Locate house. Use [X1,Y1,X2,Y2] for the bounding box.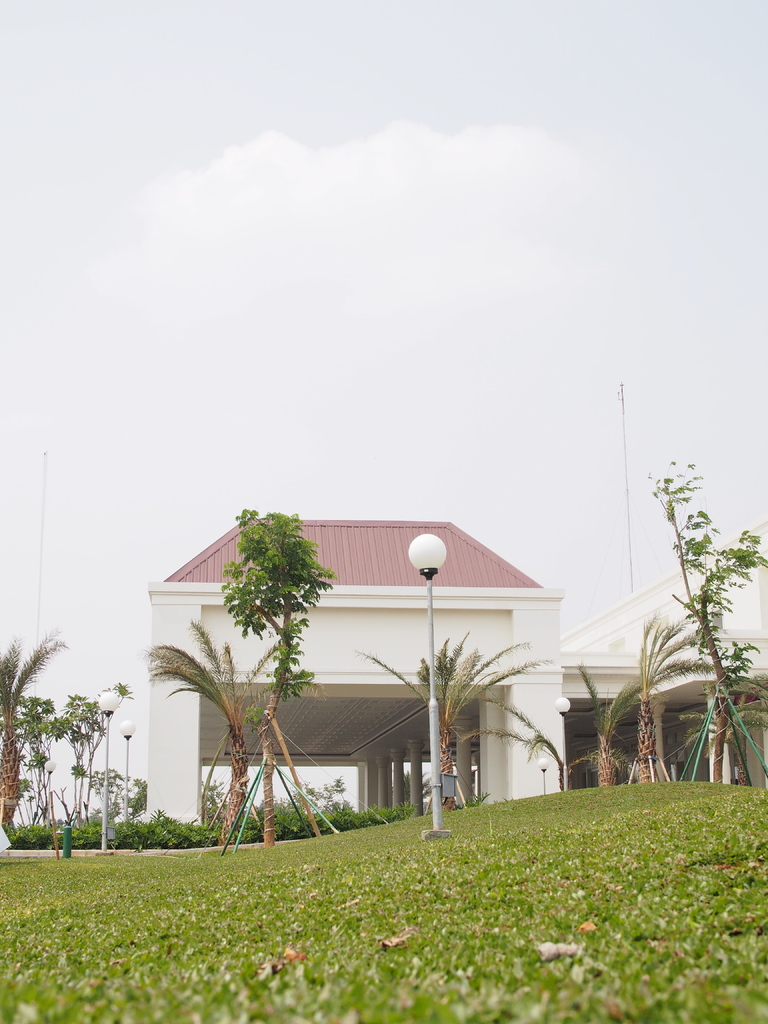
[153,495,591,825].
